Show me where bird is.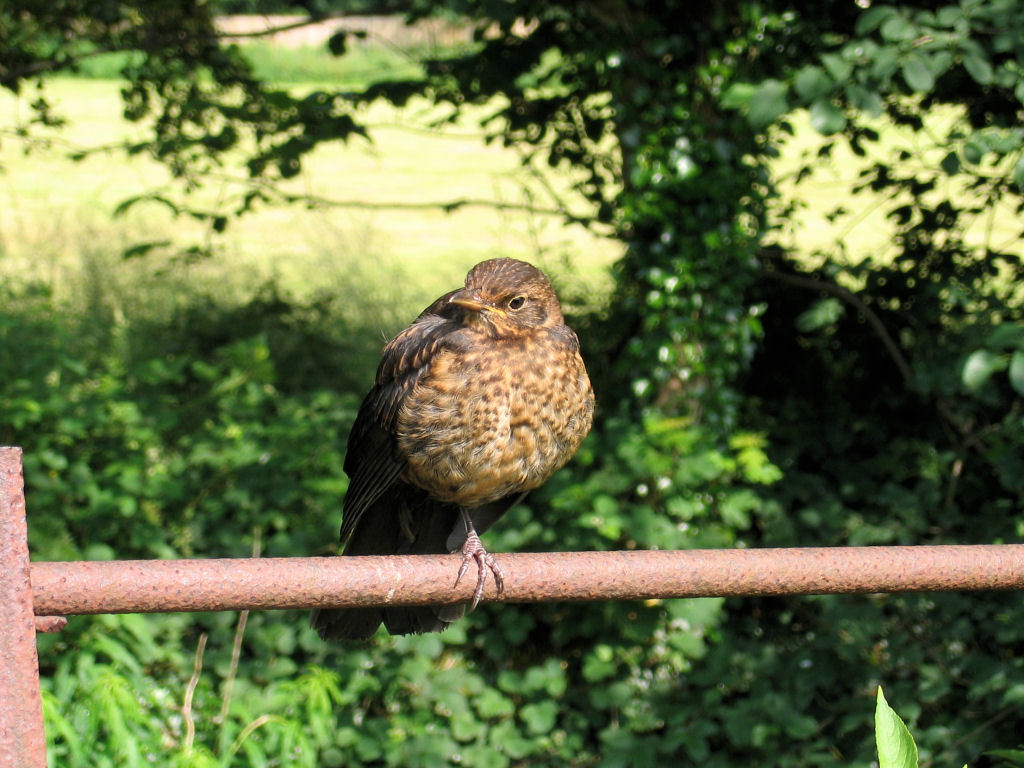
bird is at box=[303, 254, 599, 643].
